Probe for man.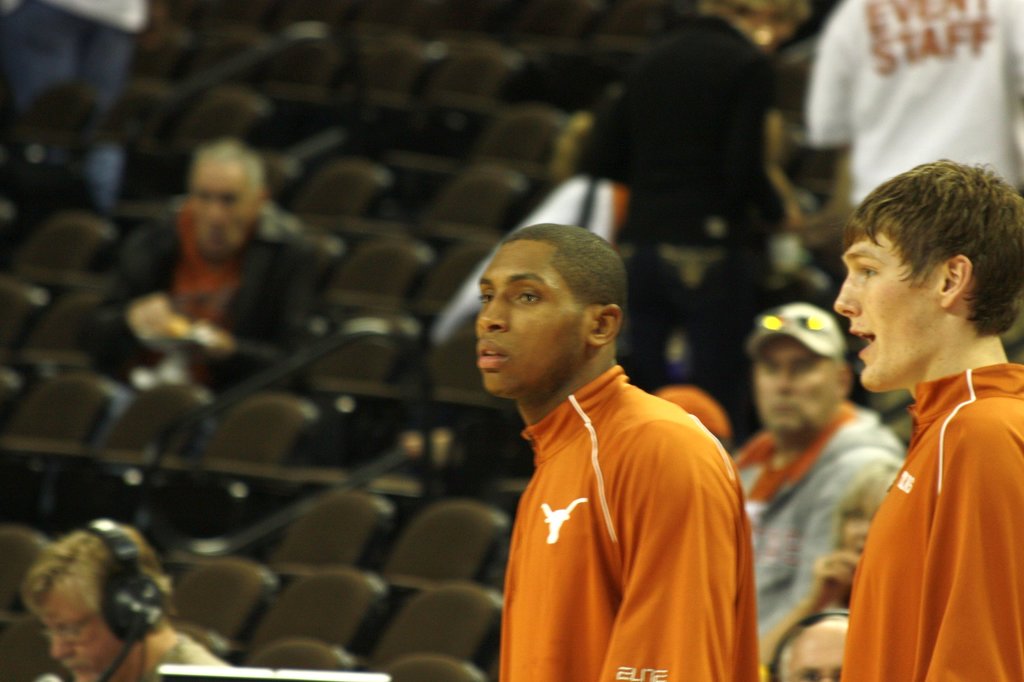
Probe result: {"x1": 831, "y1": 154, "x2": 1023, "y2": 681}.
